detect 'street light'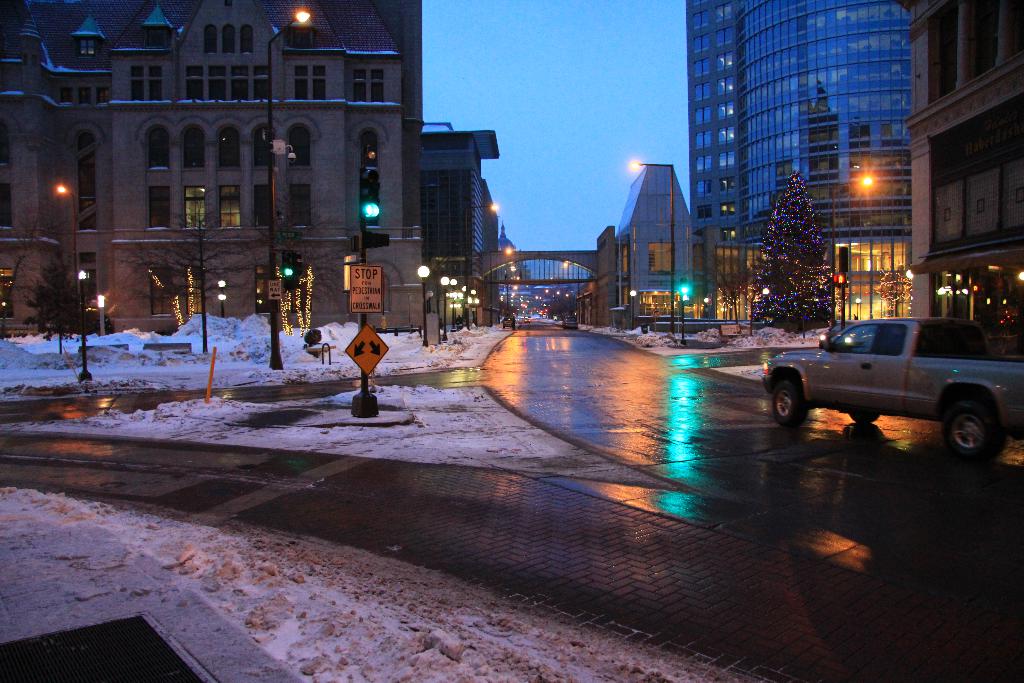
(216,290,228,318)
